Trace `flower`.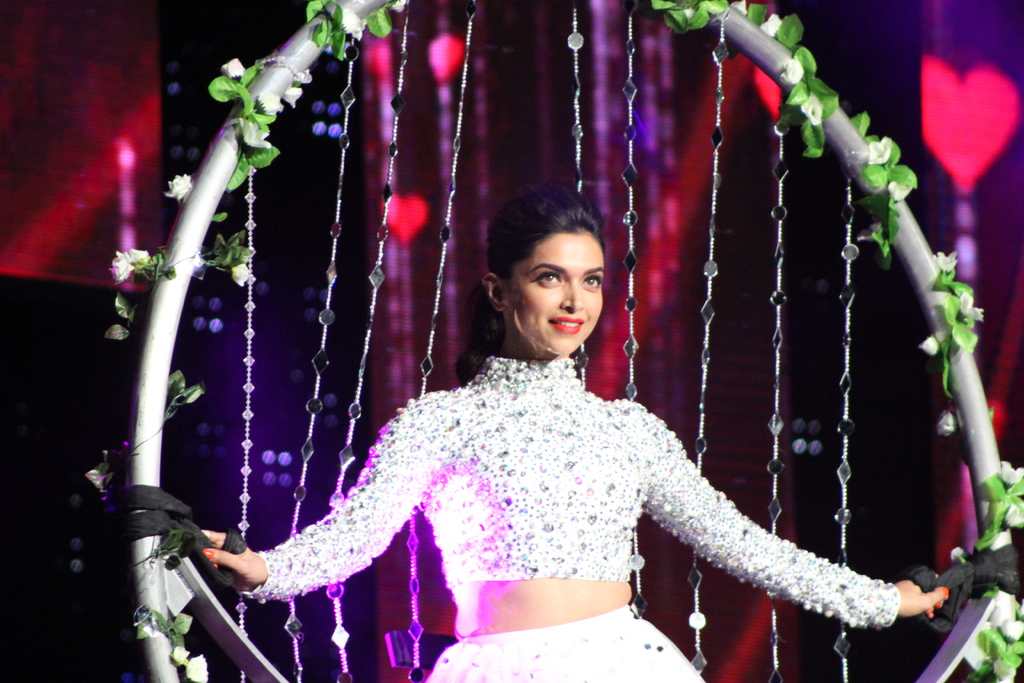
Traced to [x1=946, y1=548, x2=972, y2=562].
